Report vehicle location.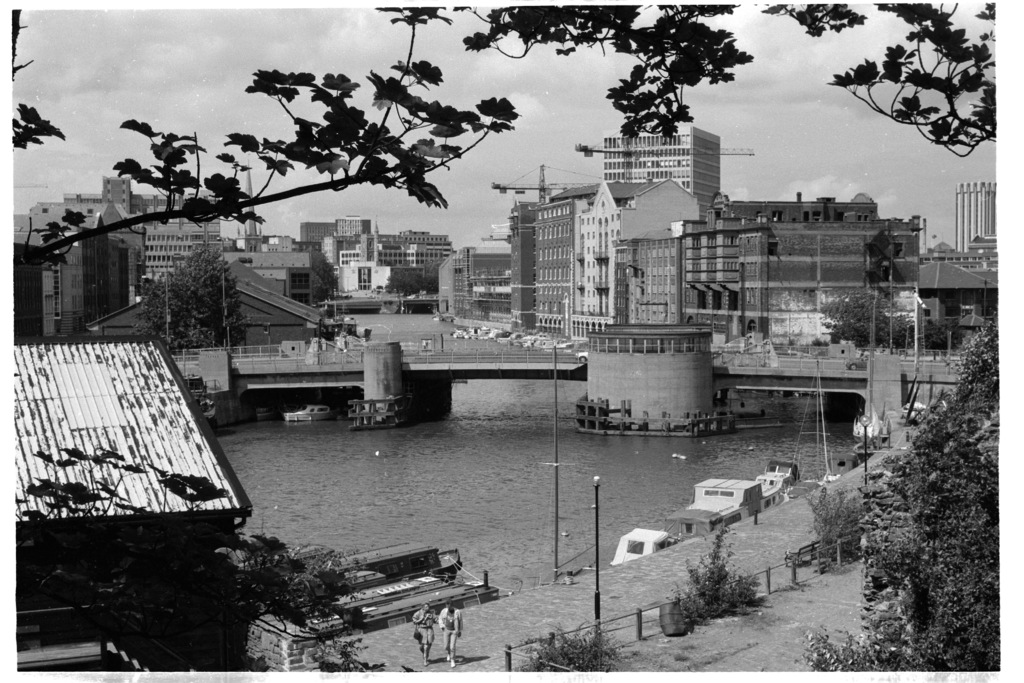
Report: bbox(899, 391, 950, 418).
